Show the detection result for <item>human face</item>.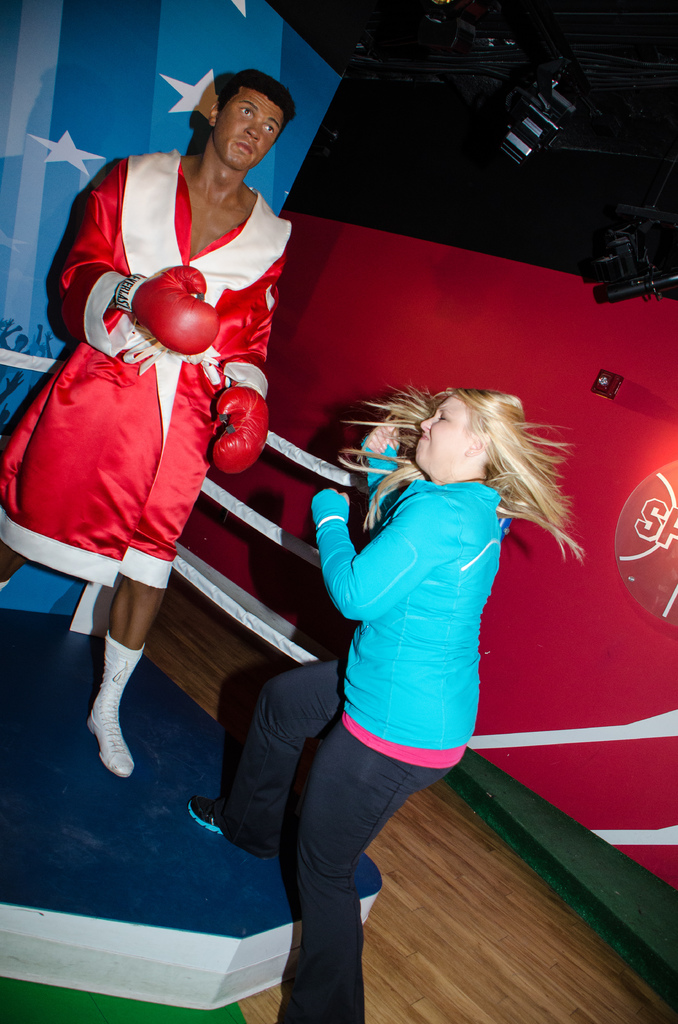
Rect(418, 394, 465, 471).
